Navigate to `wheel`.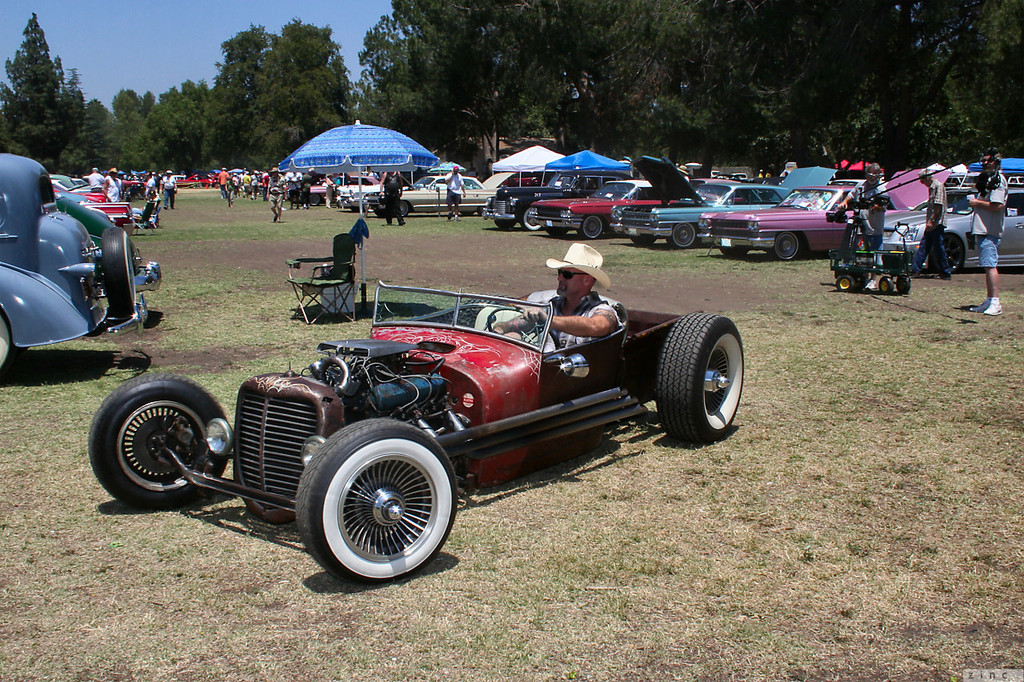
Navigation target: bbox=(438, 296, 518, 324).
